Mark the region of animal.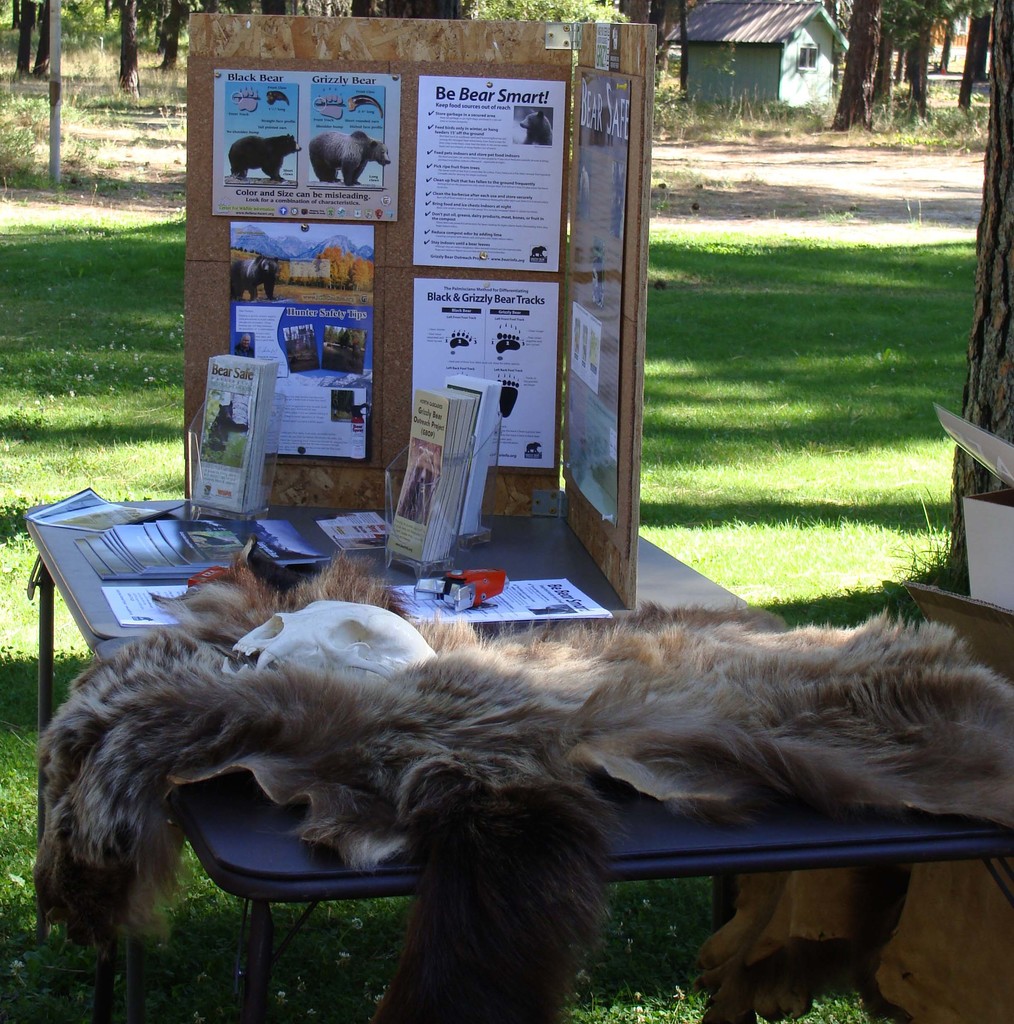
Region: [230, 135, 302, 182].
